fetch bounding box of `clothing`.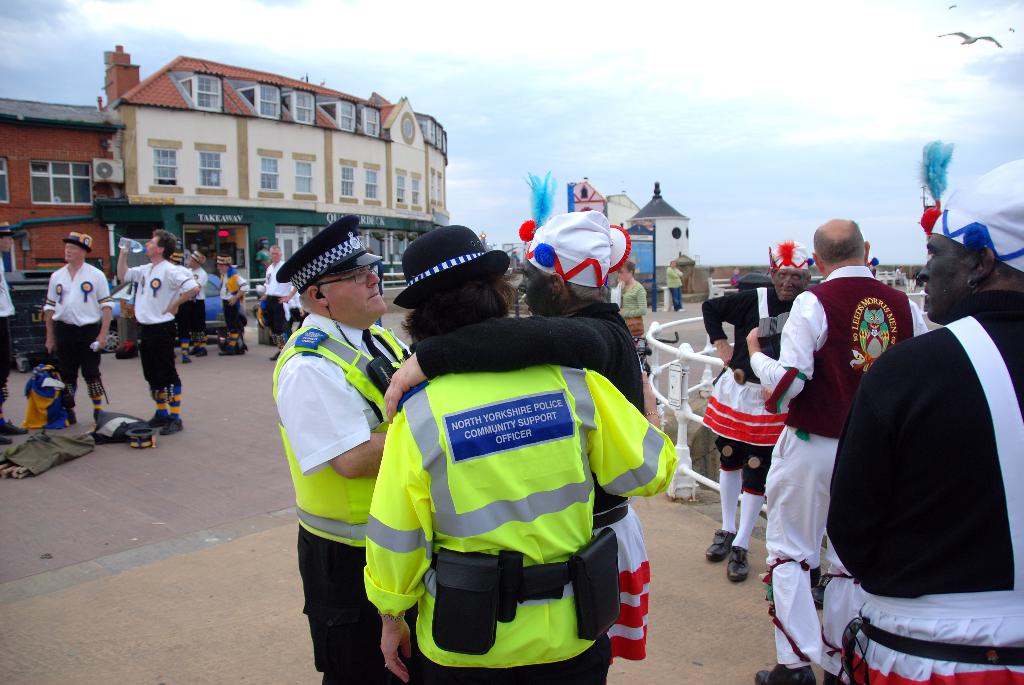
Bbox: box=[824, 290, 1023, 684].
